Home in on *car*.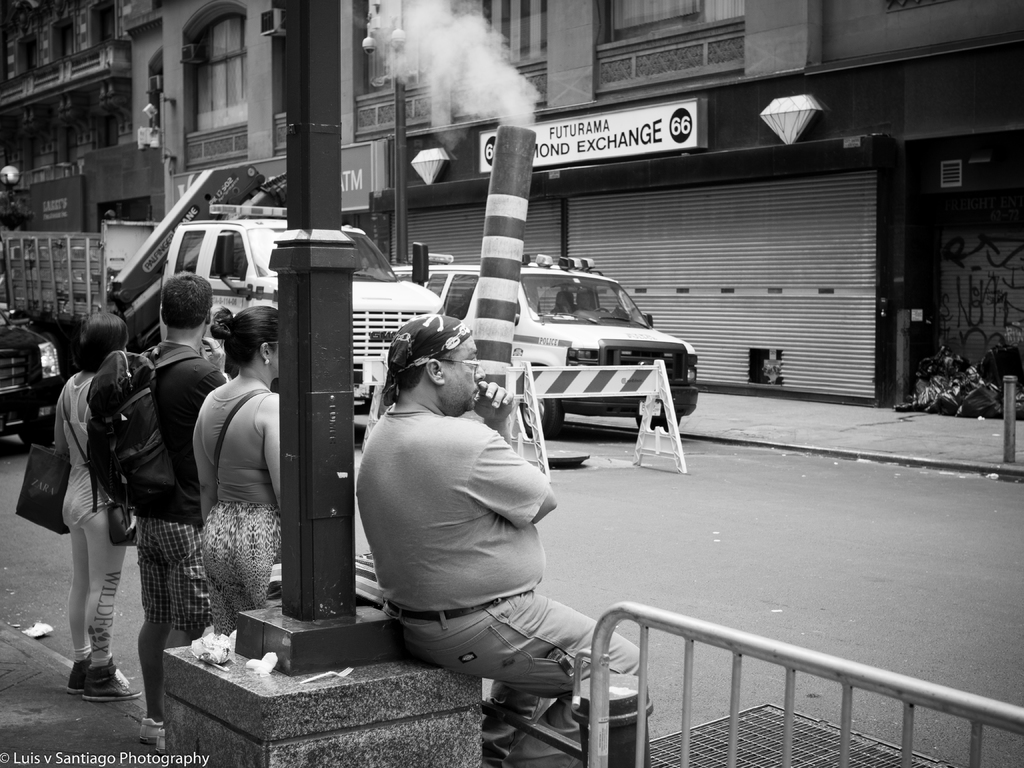
Homed in at rect(398, 253, 700, 433).
